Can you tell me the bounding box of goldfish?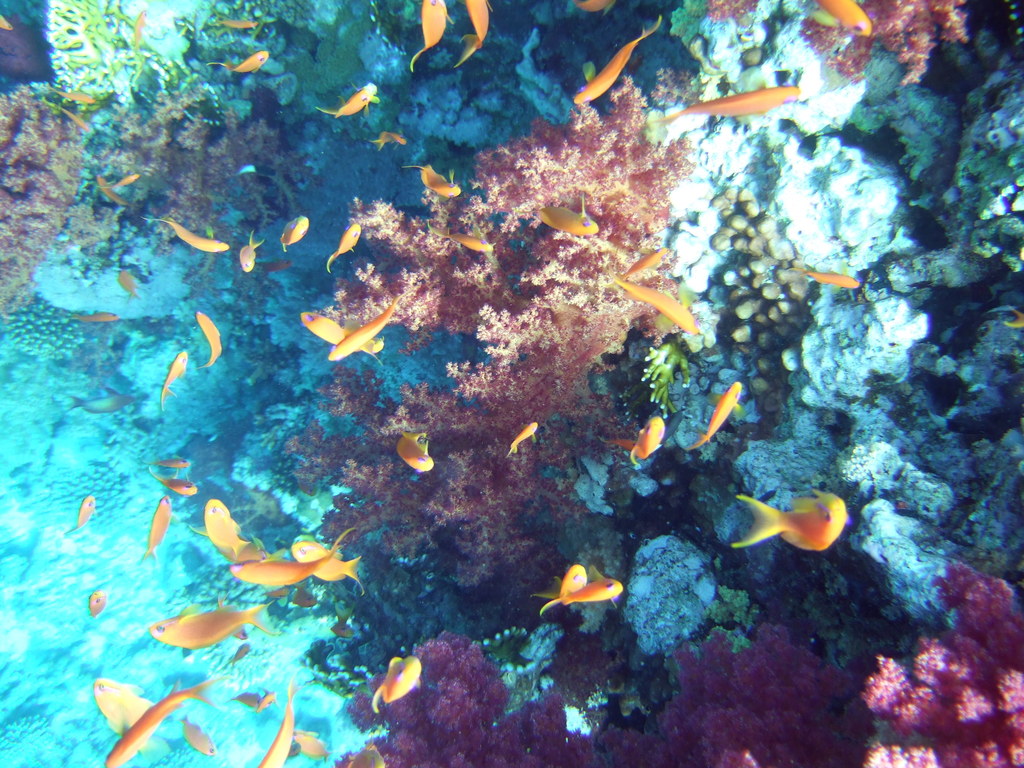
<box>540,564,623,620</box>.
